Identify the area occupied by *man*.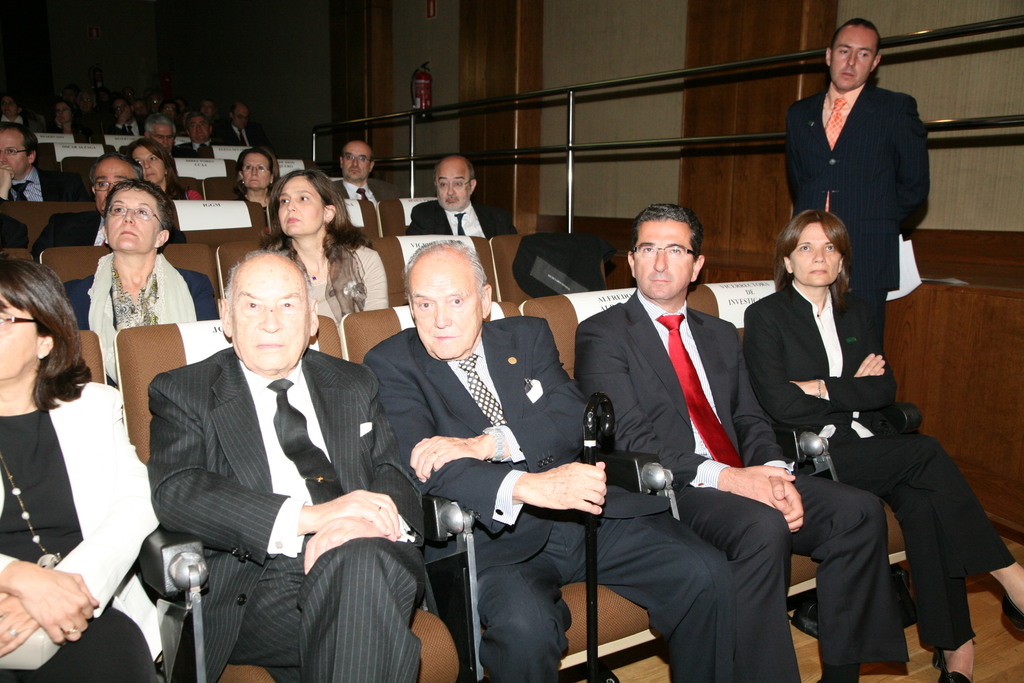
Area: left=29, top=153, right=163, bottom=250.
